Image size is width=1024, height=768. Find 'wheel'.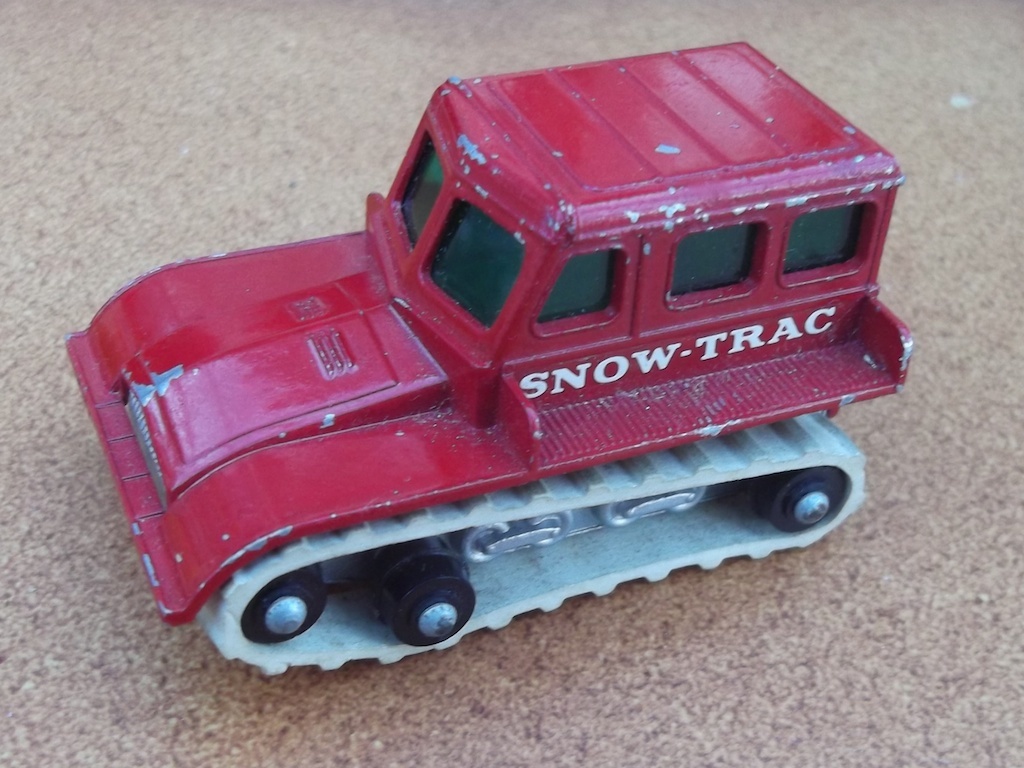
left=379, top=555, right=476, bottom=648.
